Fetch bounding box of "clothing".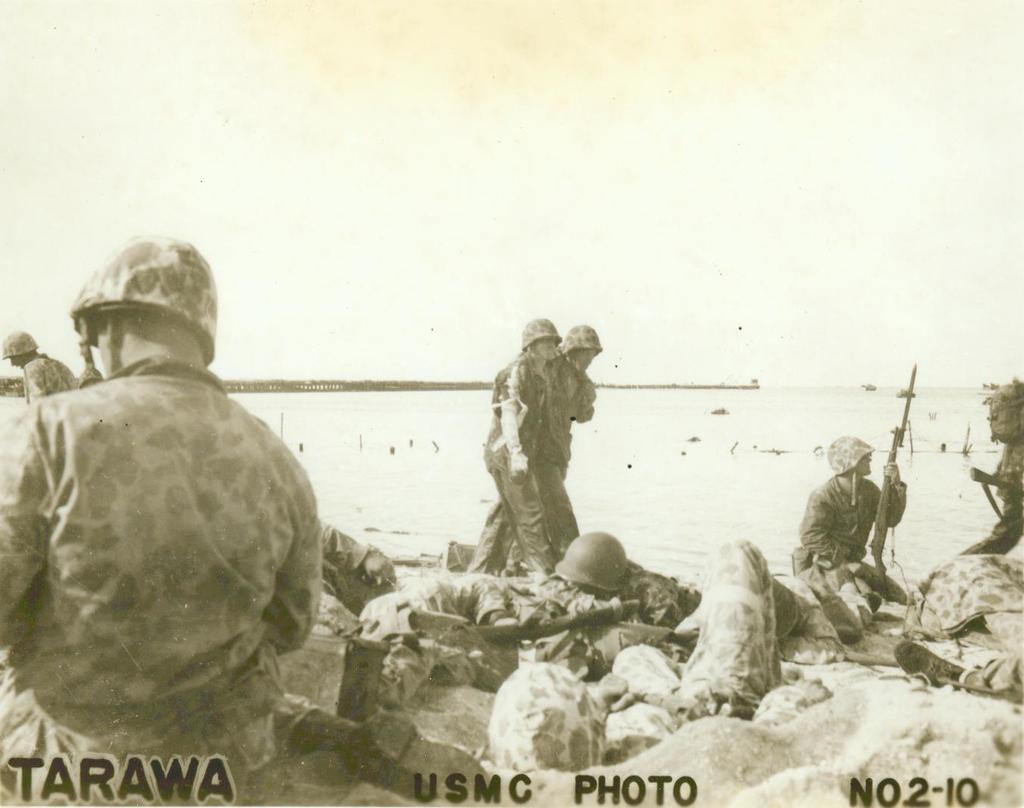
Bbox: pyautogui.locateOnScreen(465, 342, 554, 577).
